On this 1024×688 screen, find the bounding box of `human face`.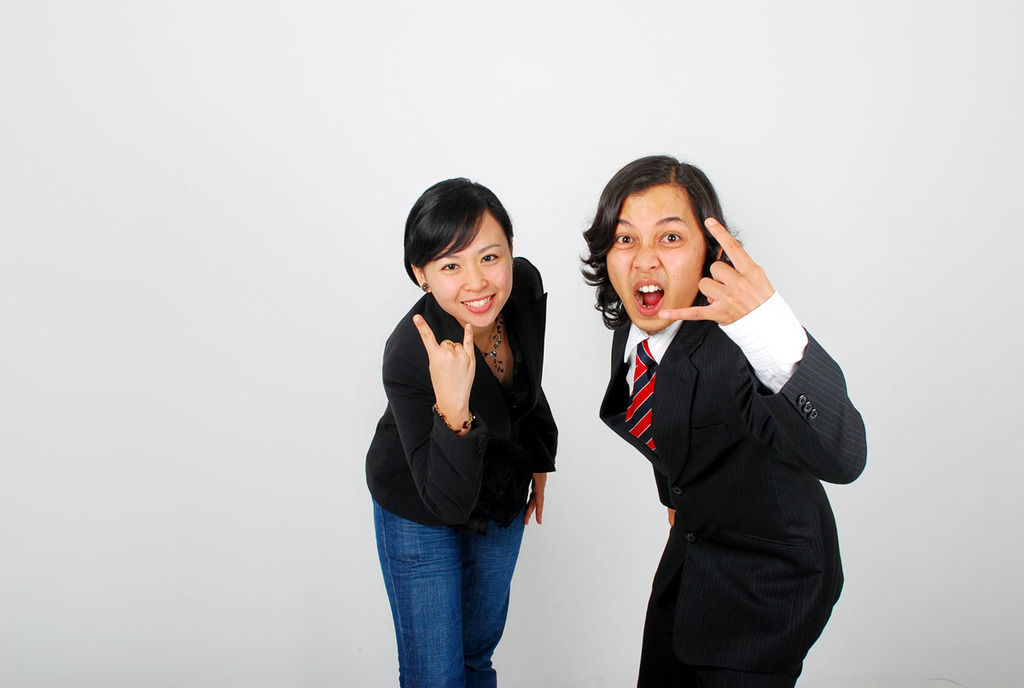
Bounding box: x1=604, y1=184, x2=703, y2=335.
